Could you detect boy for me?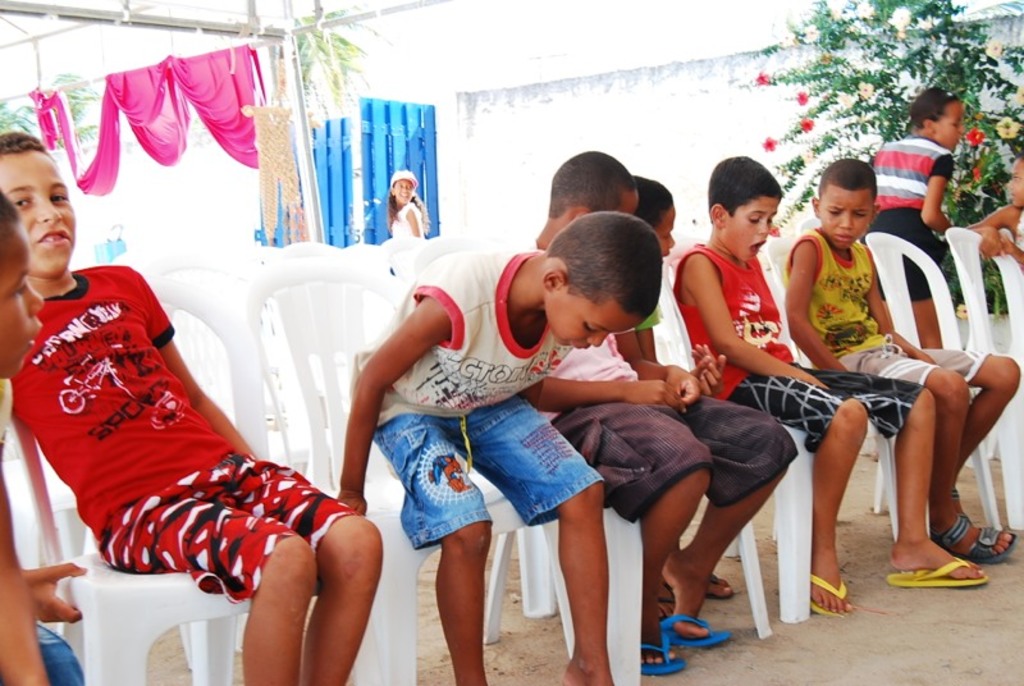
Detection result: pyautogui.locateOnScreen(782, 155, 1023, 564).
